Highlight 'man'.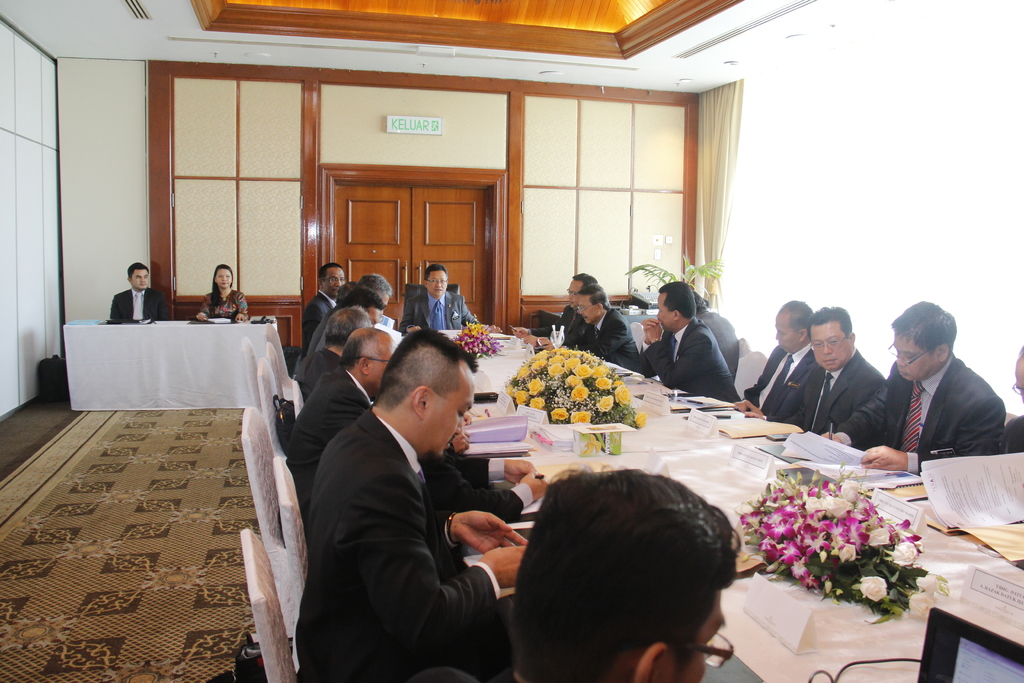
Highlighted region: {"left": 406, "top": 267, "right": 481, "bottom": 329}.
